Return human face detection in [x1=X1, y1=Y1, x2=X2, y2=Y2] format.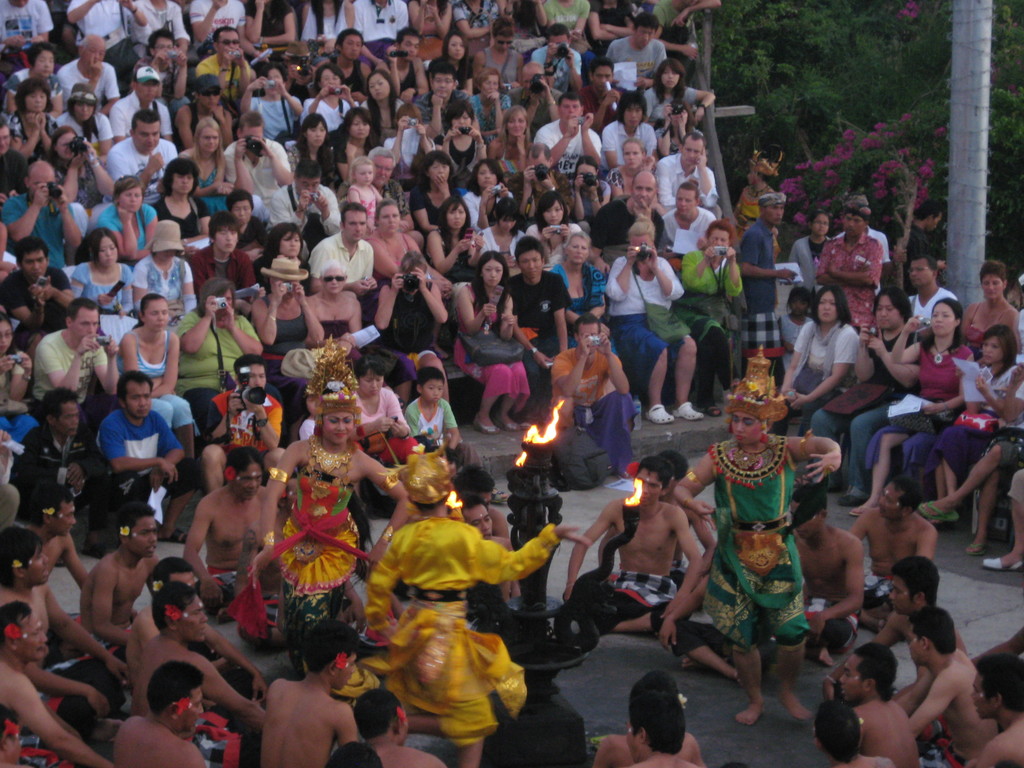
[x1=216, y1=29, x2=240, y2=58].
